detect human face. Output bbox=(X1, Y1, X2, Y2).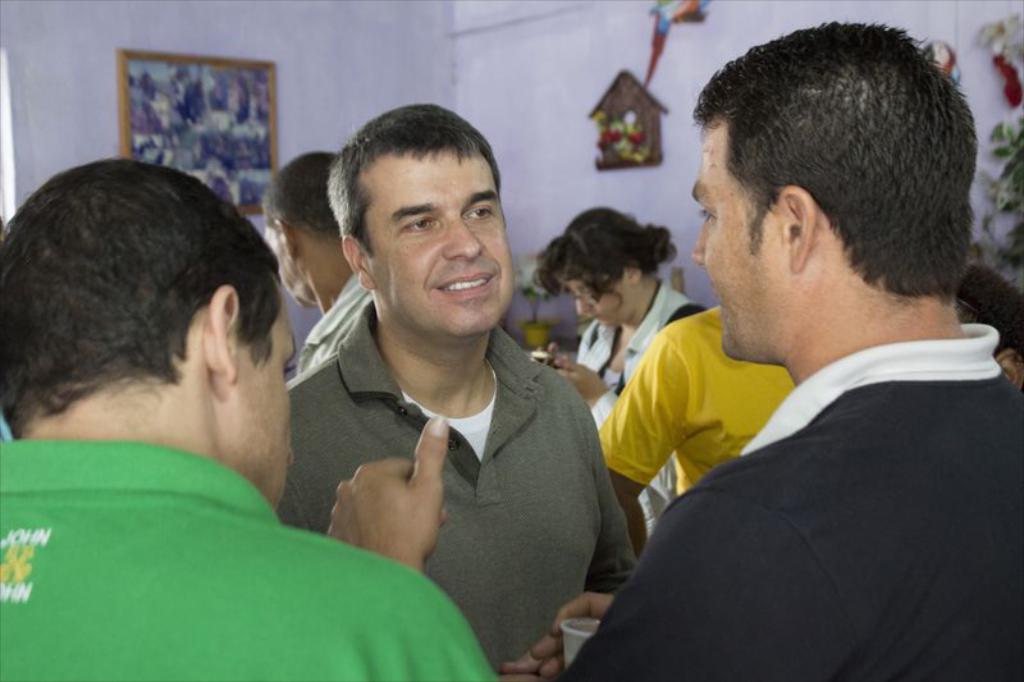
bbox=(342, 142, 506, 328).
